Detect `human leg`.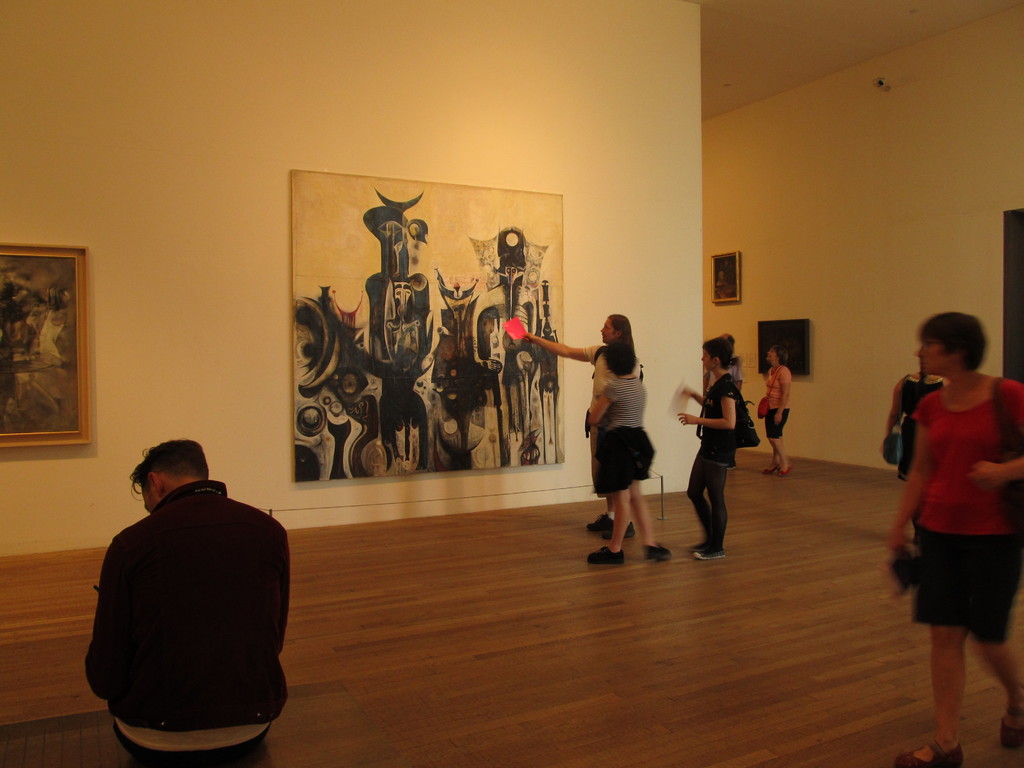
Detected at crop(632, 481, 668, 560).
